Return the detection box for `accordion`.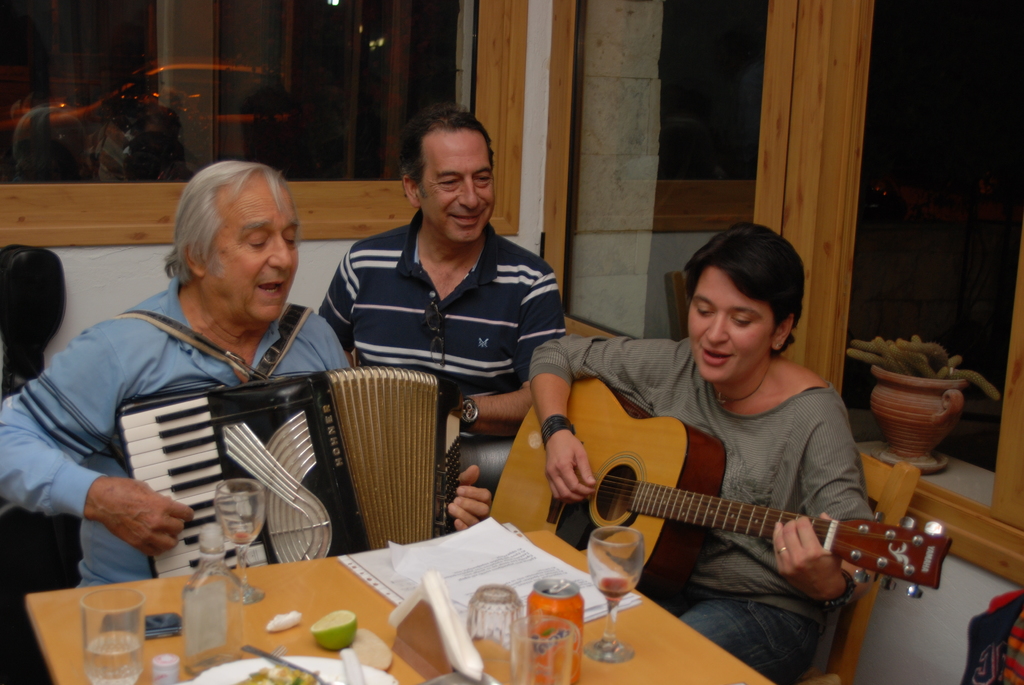
(101, 287, 451, 570).
